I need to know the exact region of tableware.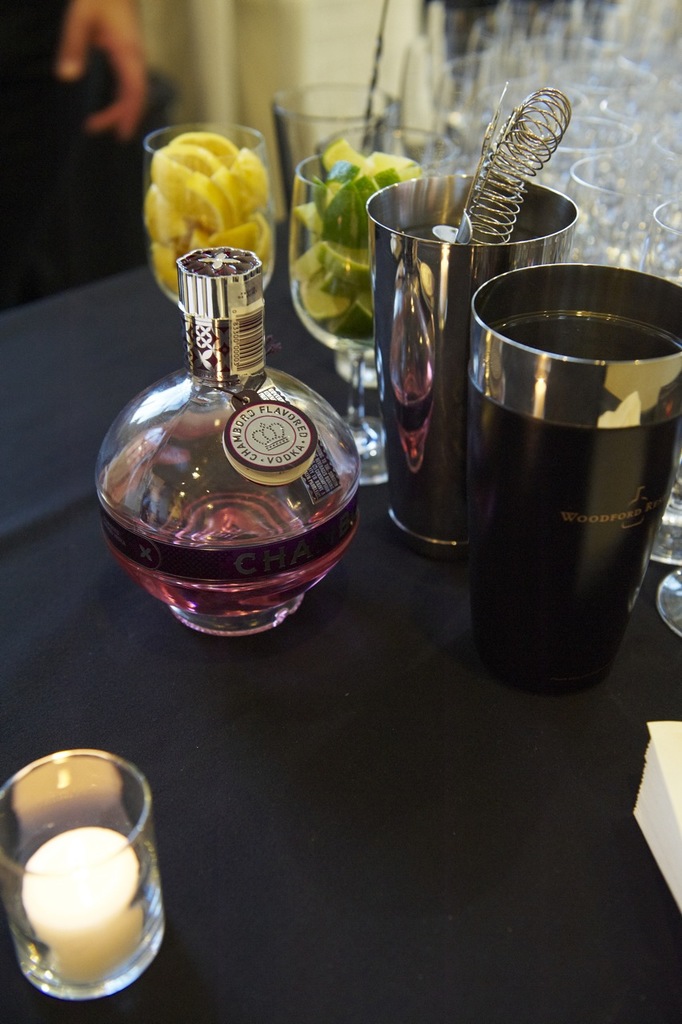
Region: (275,142,427,505).
